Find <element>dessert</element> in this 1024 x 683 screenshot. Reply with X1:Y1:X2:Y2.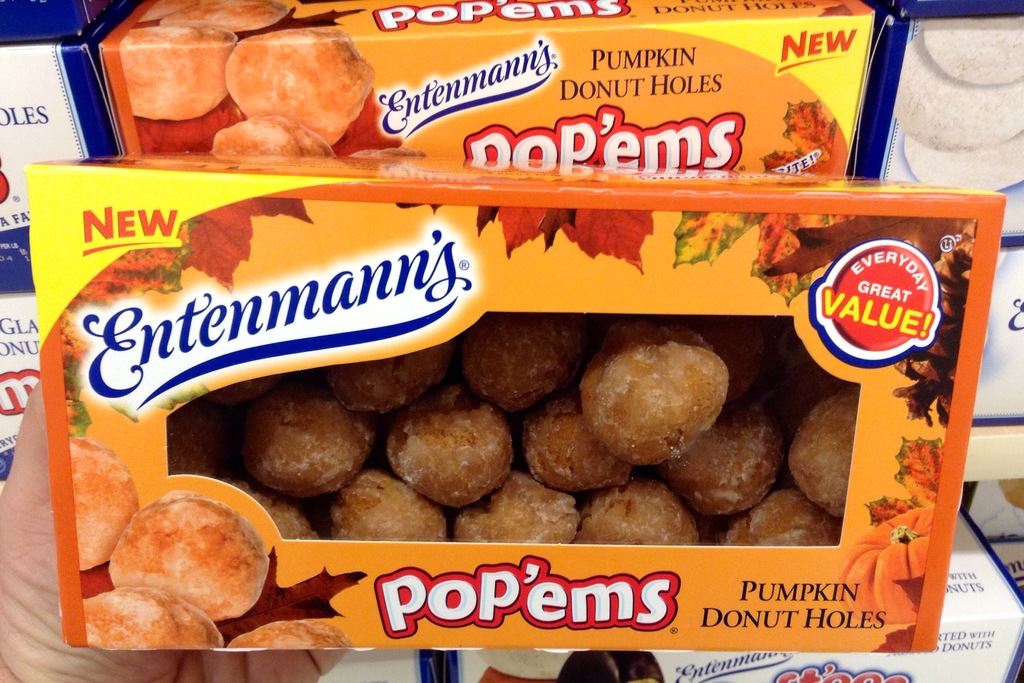
582:486:701:541.
